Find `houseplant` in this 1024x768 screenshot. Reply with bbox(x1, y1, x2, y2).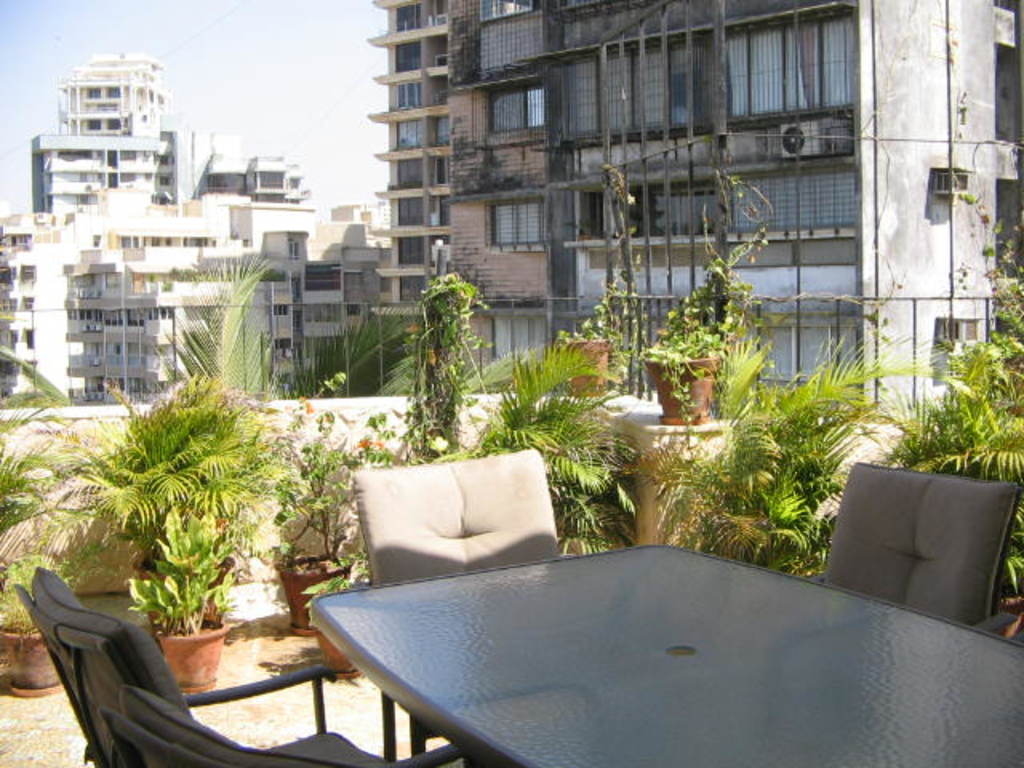
bbox(83, 357, 278, 610).
